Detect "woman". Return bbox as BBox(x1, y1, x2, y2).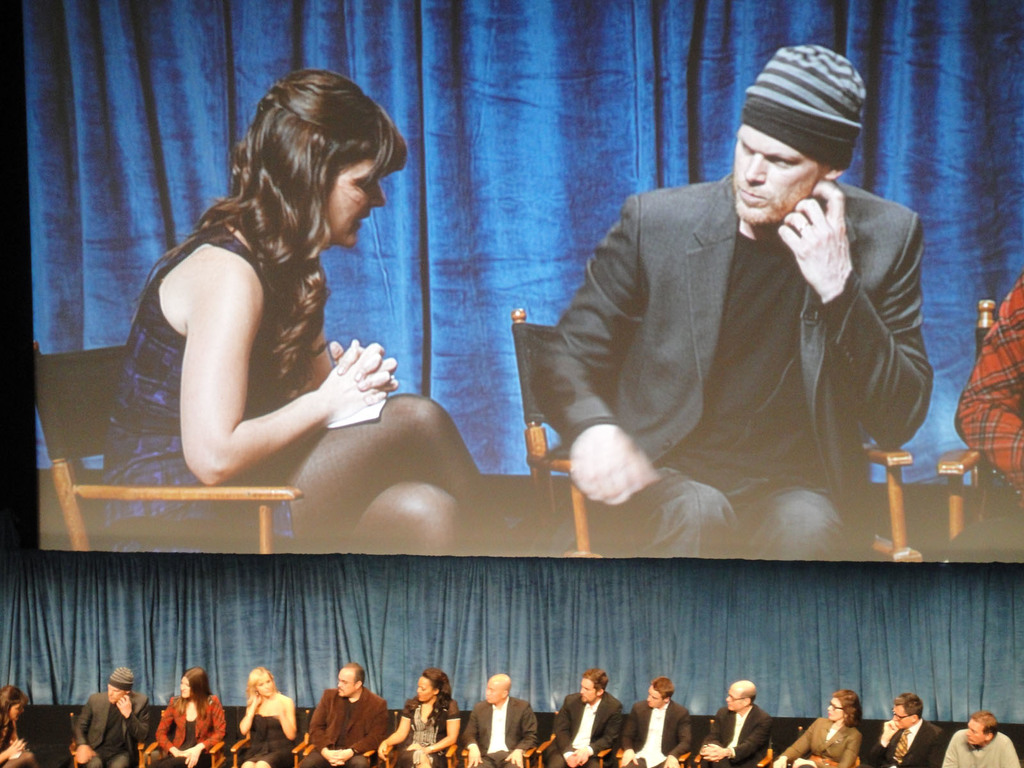
BBox(765, 691, 868, 767).
